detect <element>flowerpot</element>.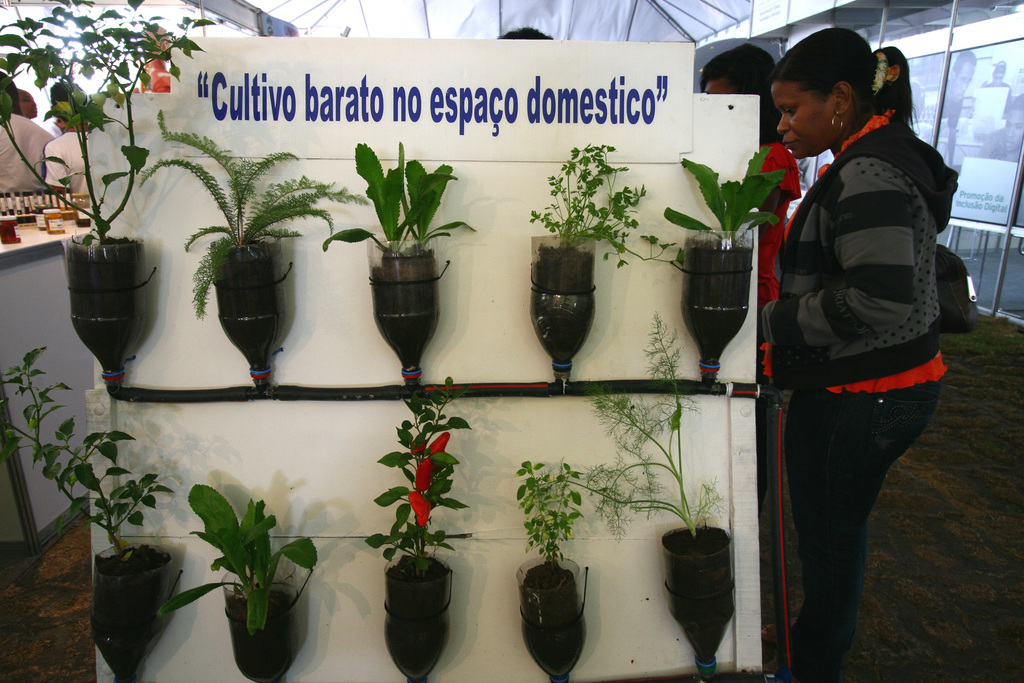
Detected at select_region(514, 551, 580, 682).
